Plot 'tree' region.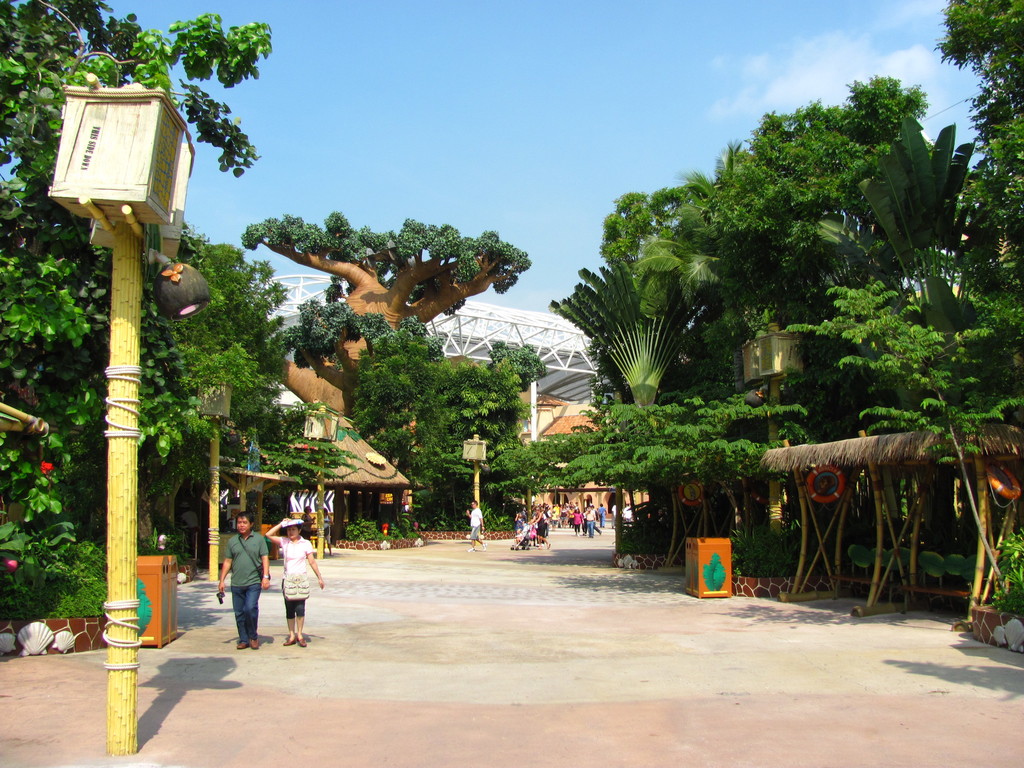
Plotted at Rect(480, 435, 567, 532).
